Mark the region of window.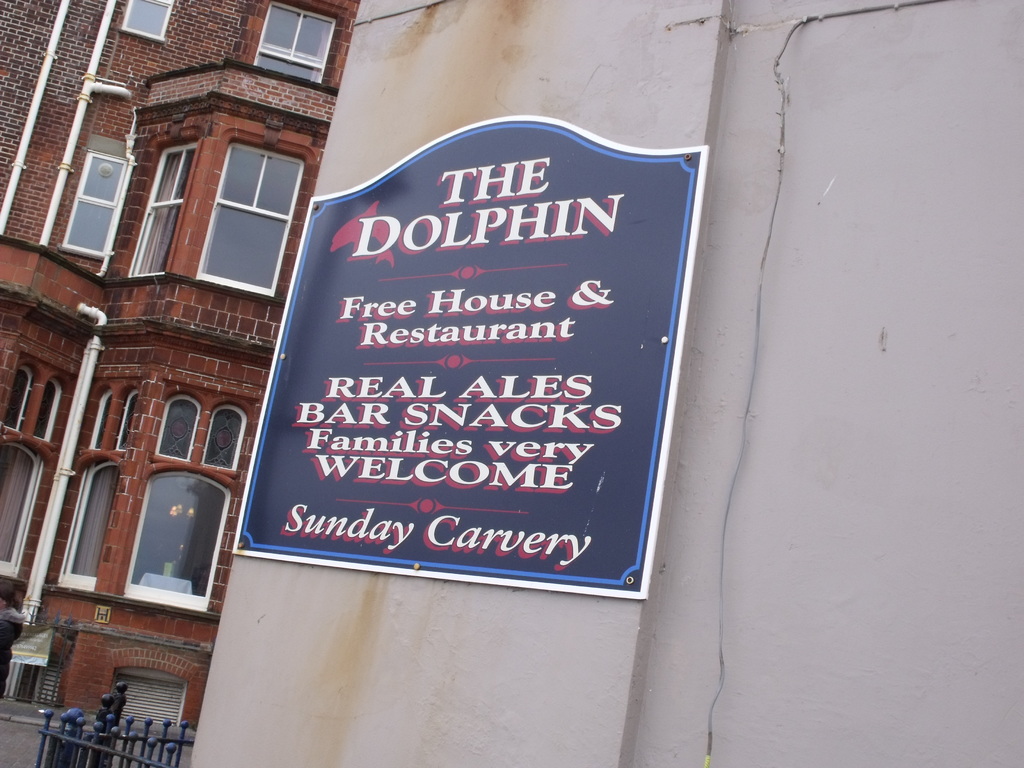
Region: left=82, top=384, right=118, bottom=450.
